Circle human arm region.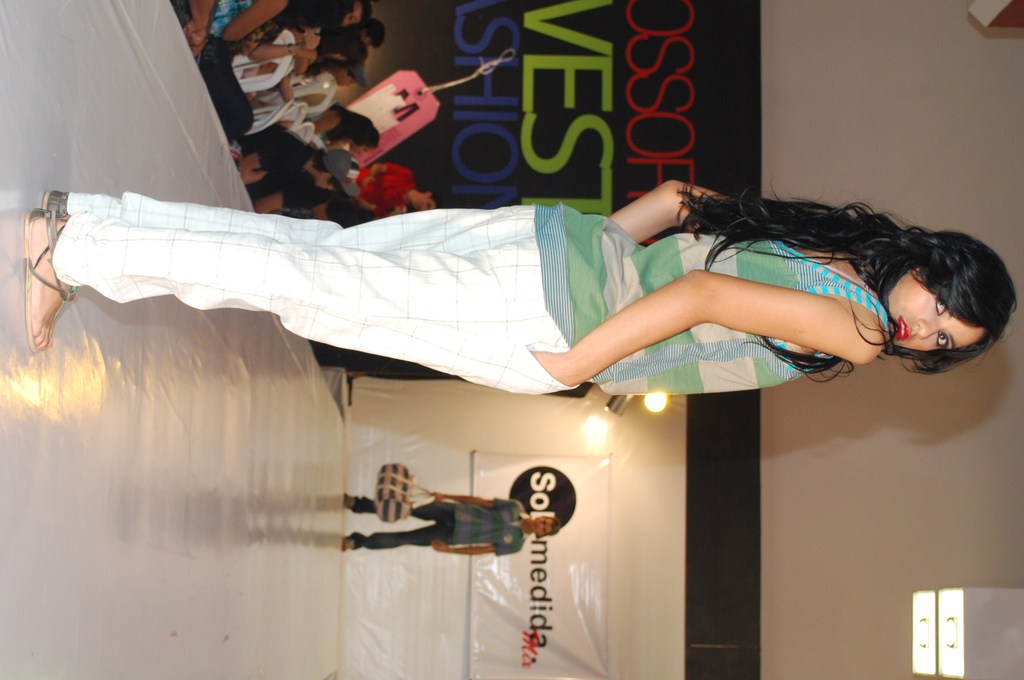
Region: crop(250, 34, 320, 63).
